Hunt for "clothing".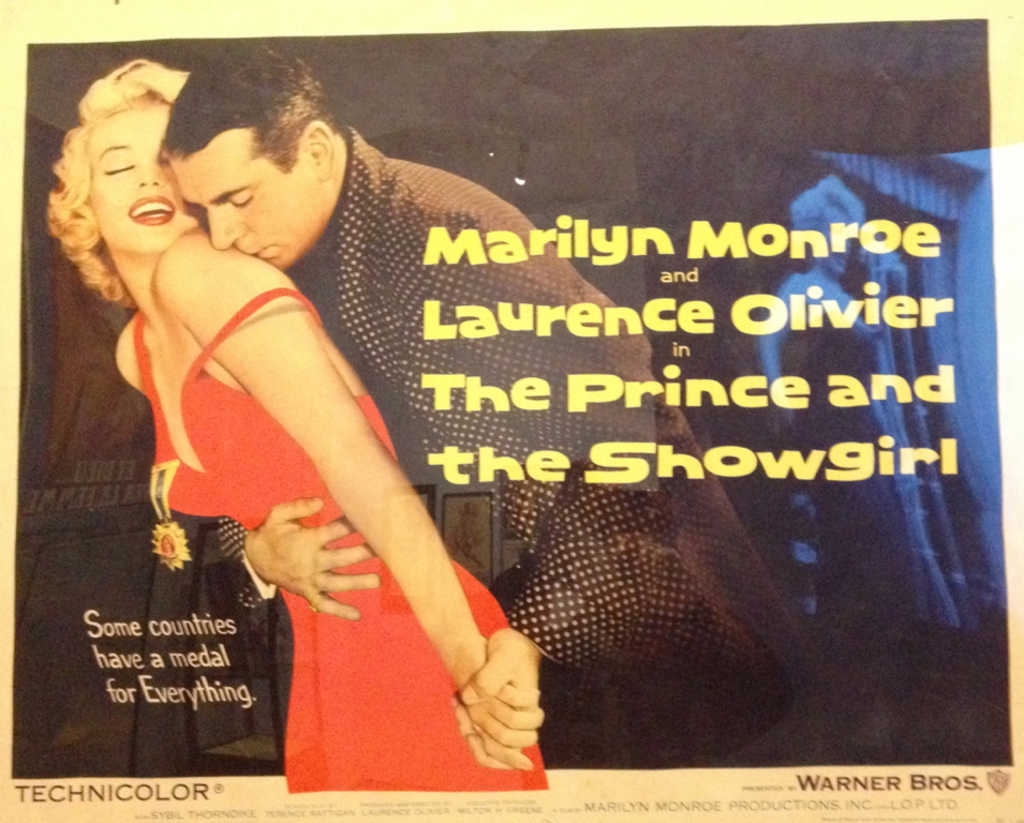
Hunted down at (x1=330, y1=125, x2=803, y2=768).
